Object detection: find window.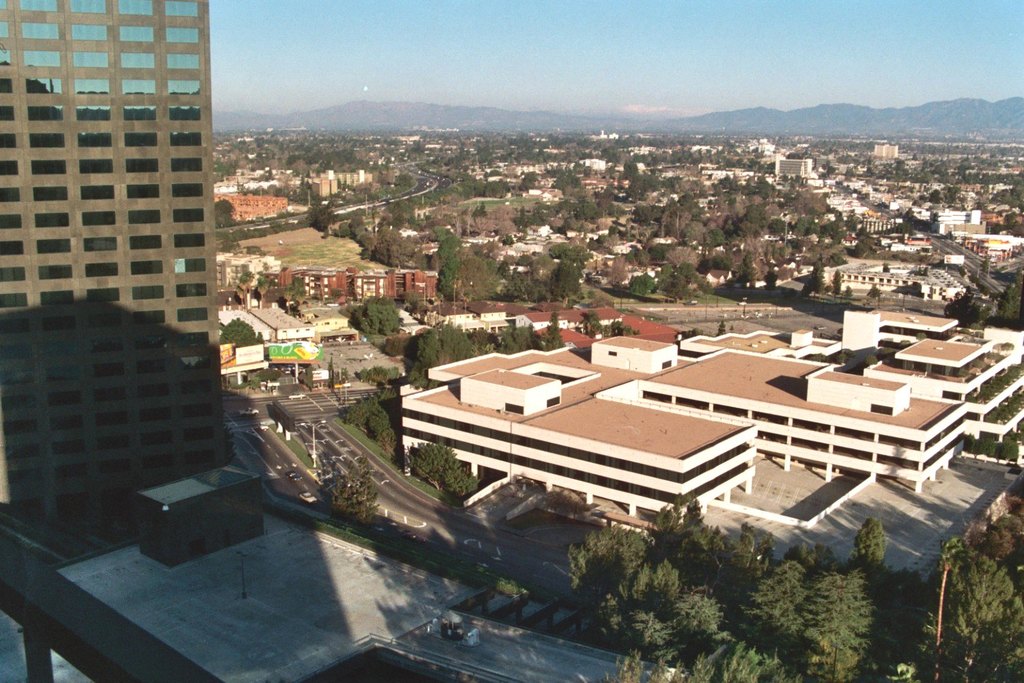
85,288,119,305.
